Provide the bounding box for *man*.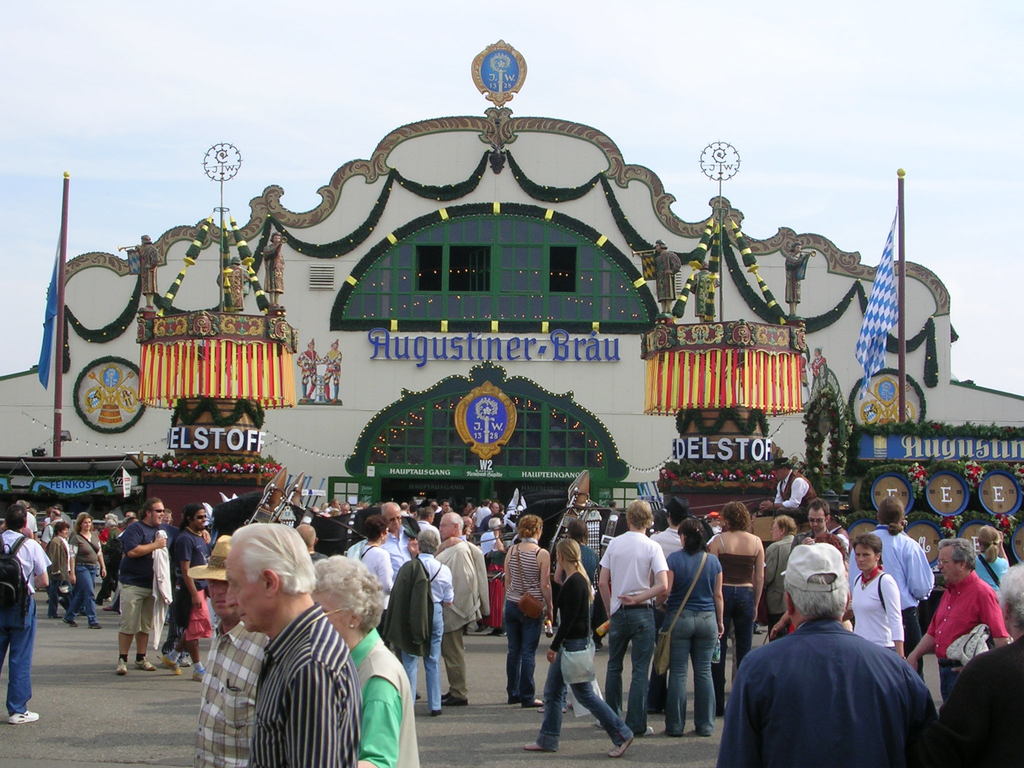
left=118, top=500, right=163, bottom=676.
